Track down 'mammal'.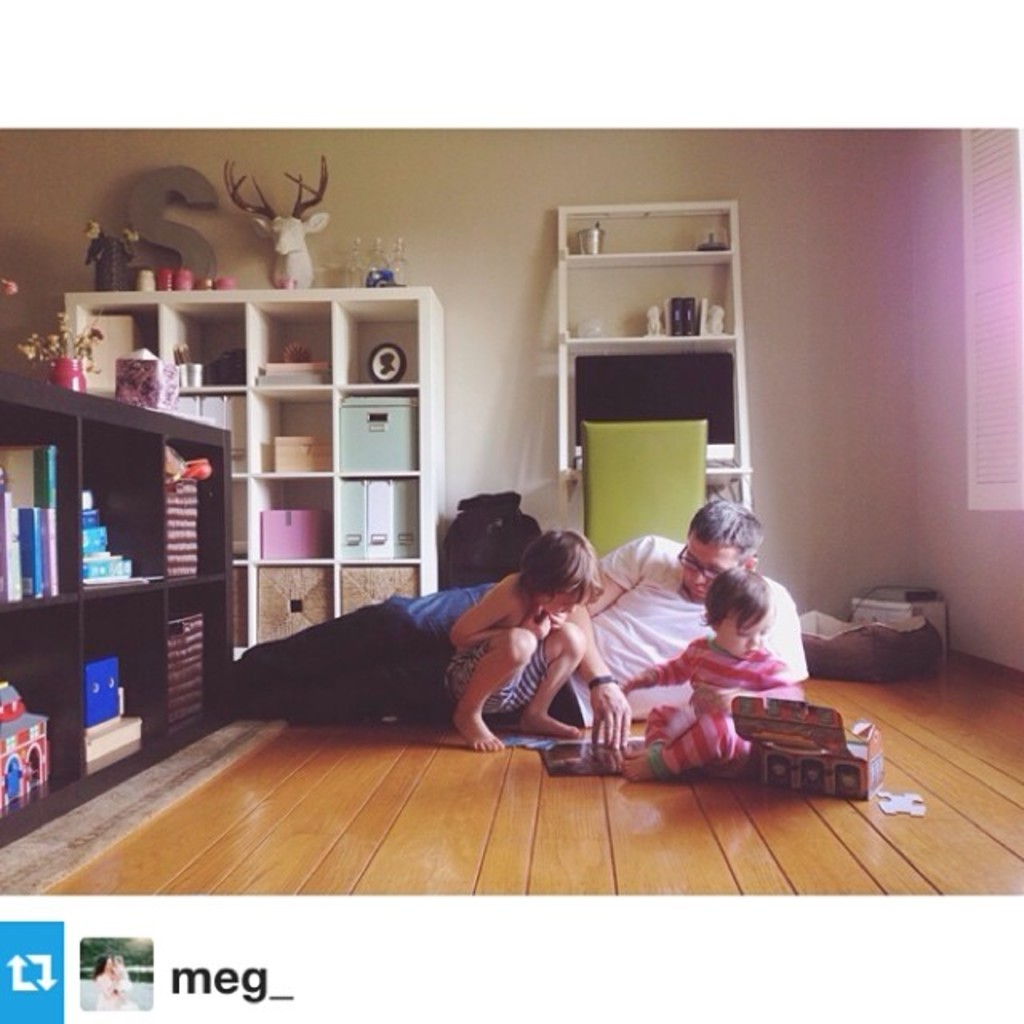
Tracked to (440,525,595,752).
